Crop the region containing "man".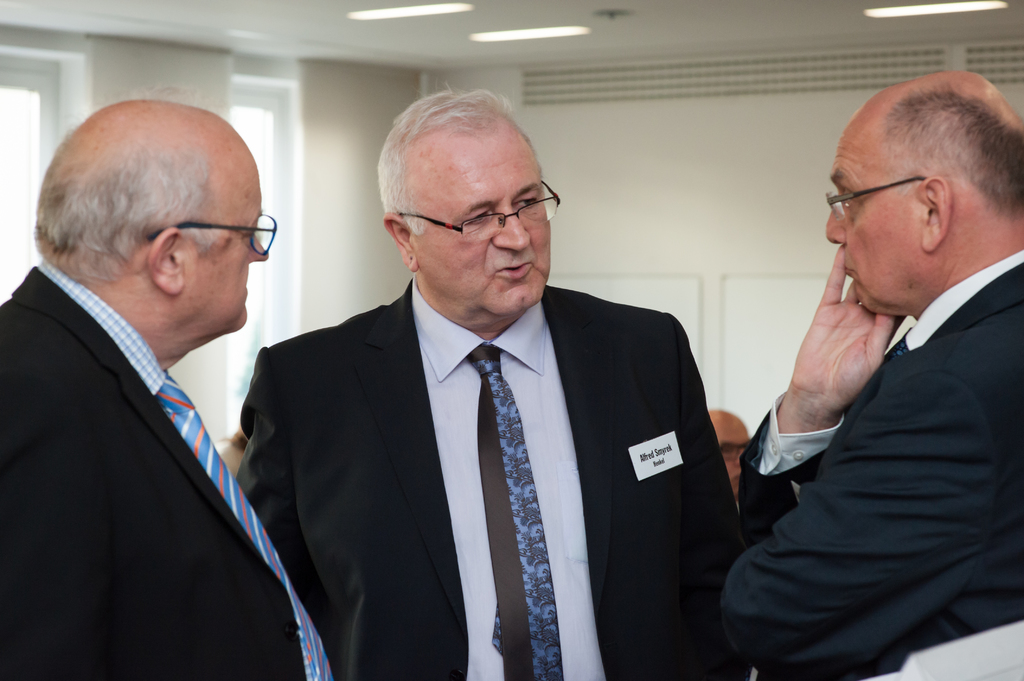
Crop region: BBox(225, 84, 742, 680).
